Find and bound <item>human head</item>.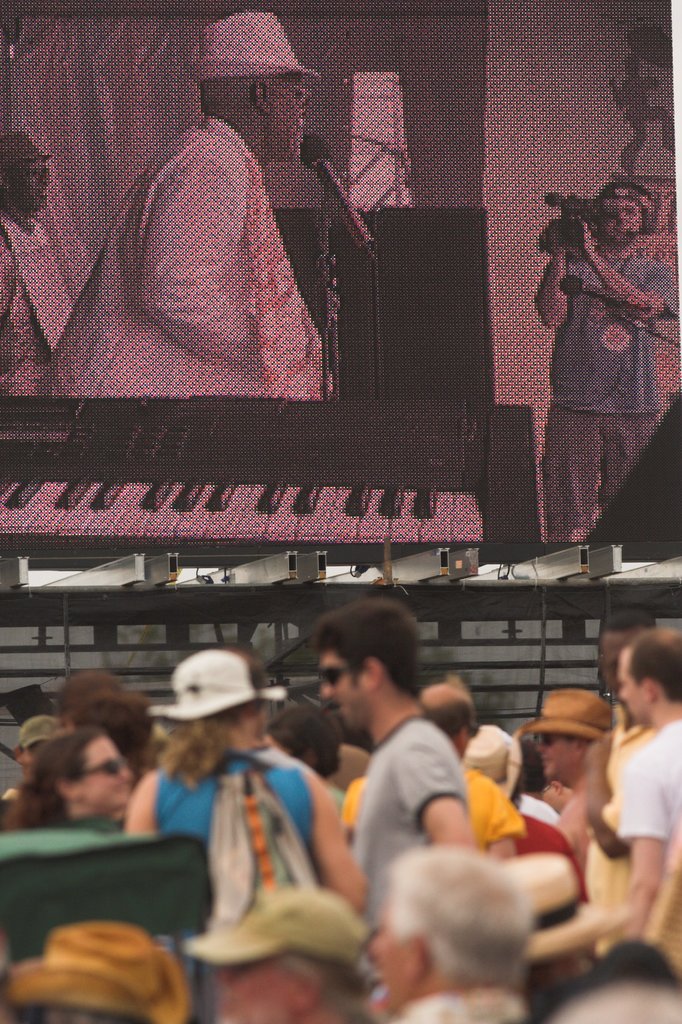
Bound: box=[56, 673, 117, 725].
